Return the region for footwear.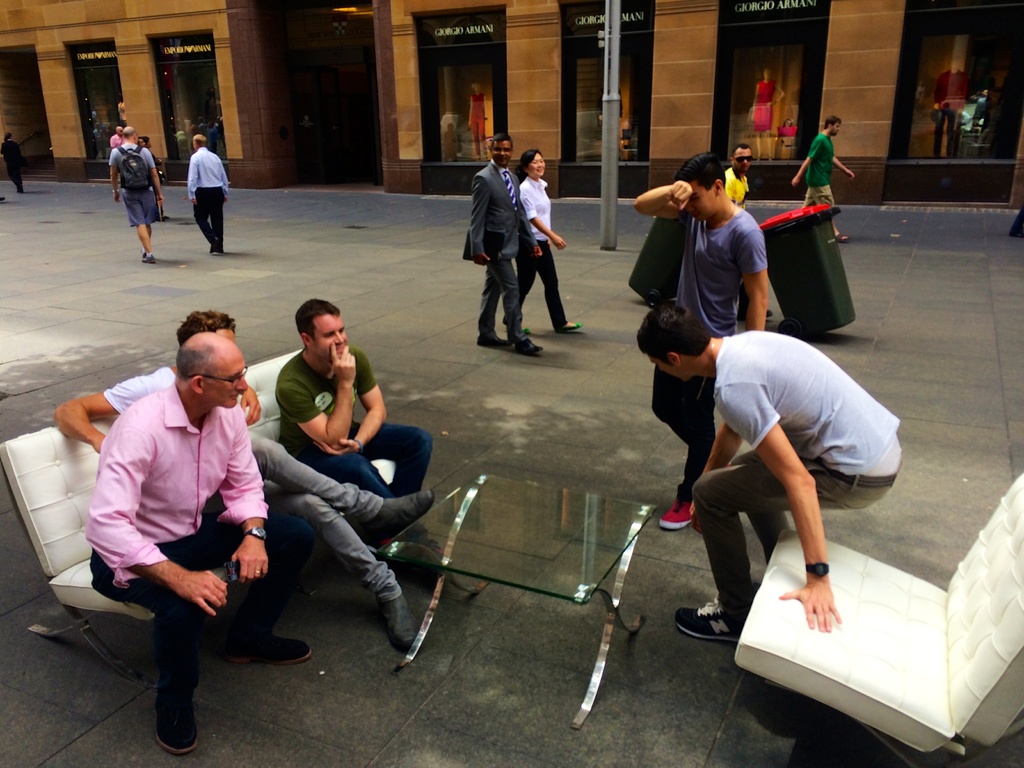
crop(521, 326, 532, 333).
